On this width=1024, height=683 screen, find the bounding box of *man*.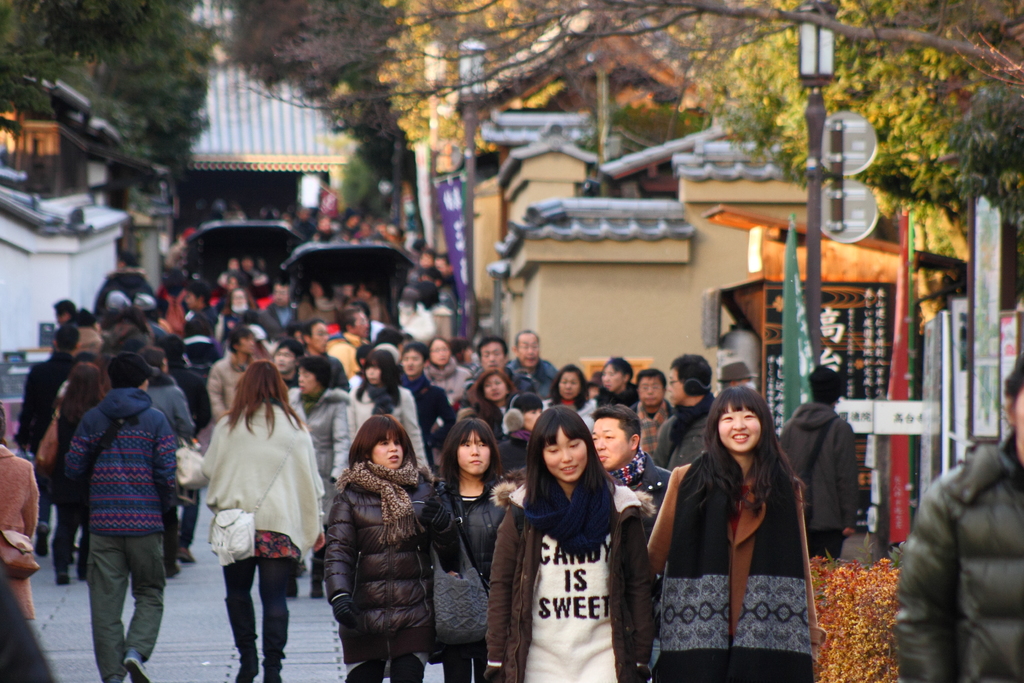
Bounding box: Rect(464, 336, 540, 392).
